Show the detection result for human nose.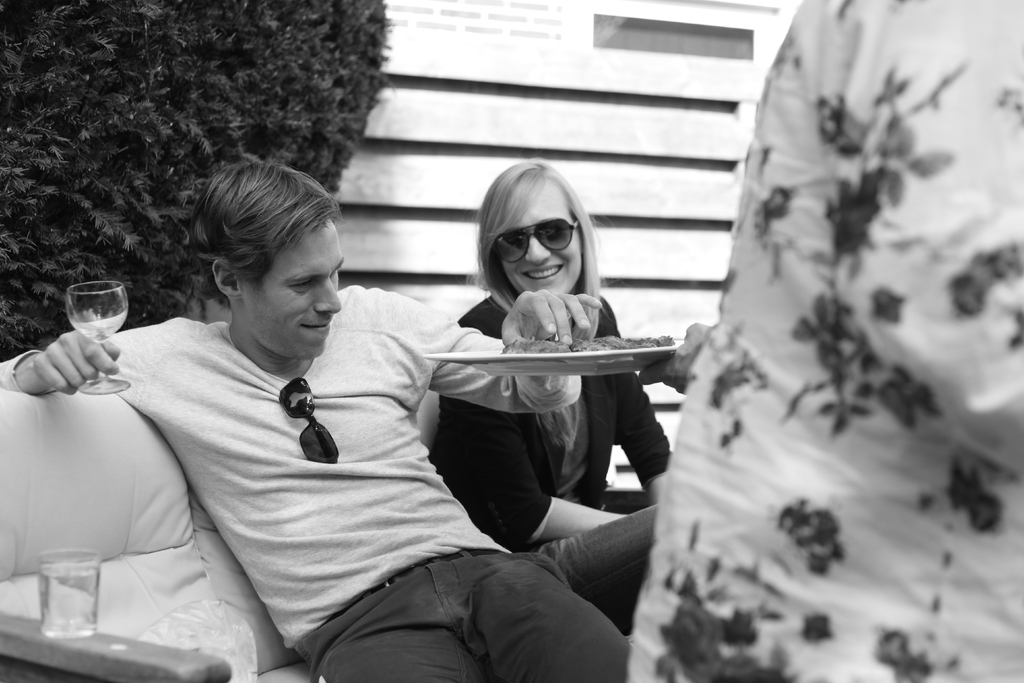
detection(312, 284, 343, 315).
